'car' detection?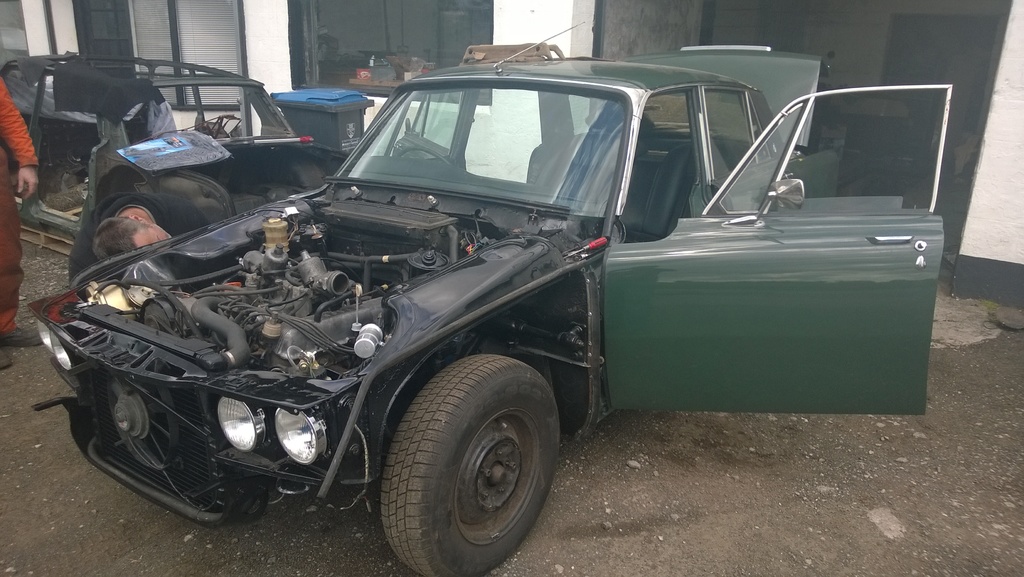
crop(2, 49, 338, 260)
